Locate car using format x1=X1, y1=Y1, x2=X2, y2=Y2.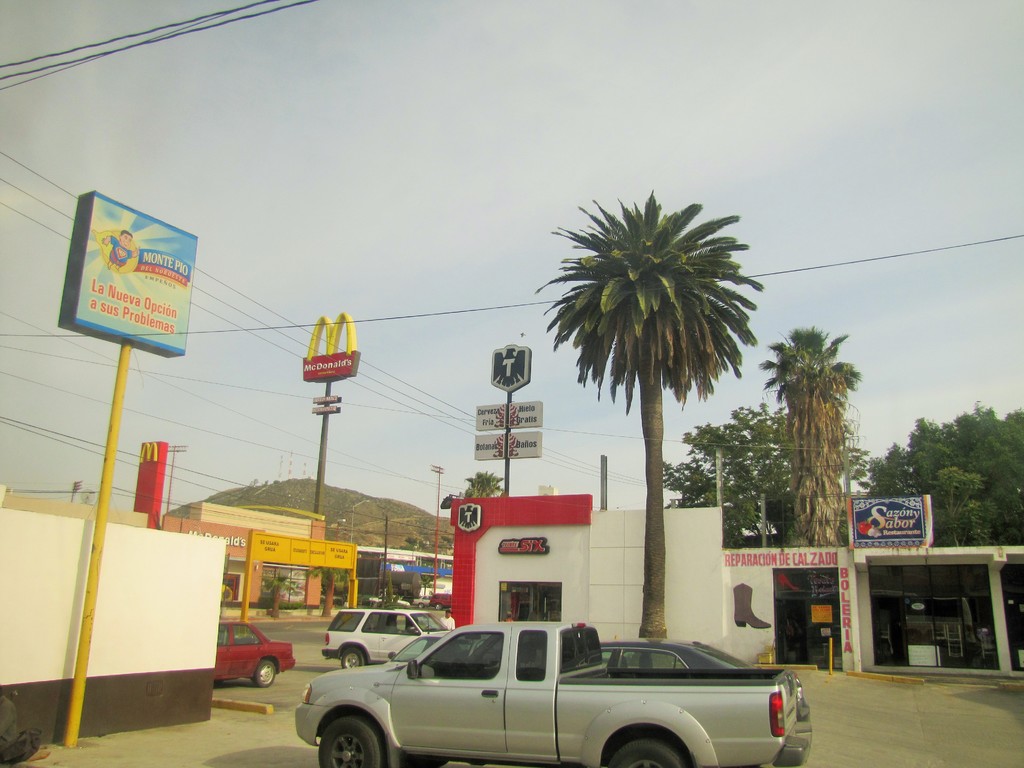
x1=321, y1=602, x2=452, y2=668.
